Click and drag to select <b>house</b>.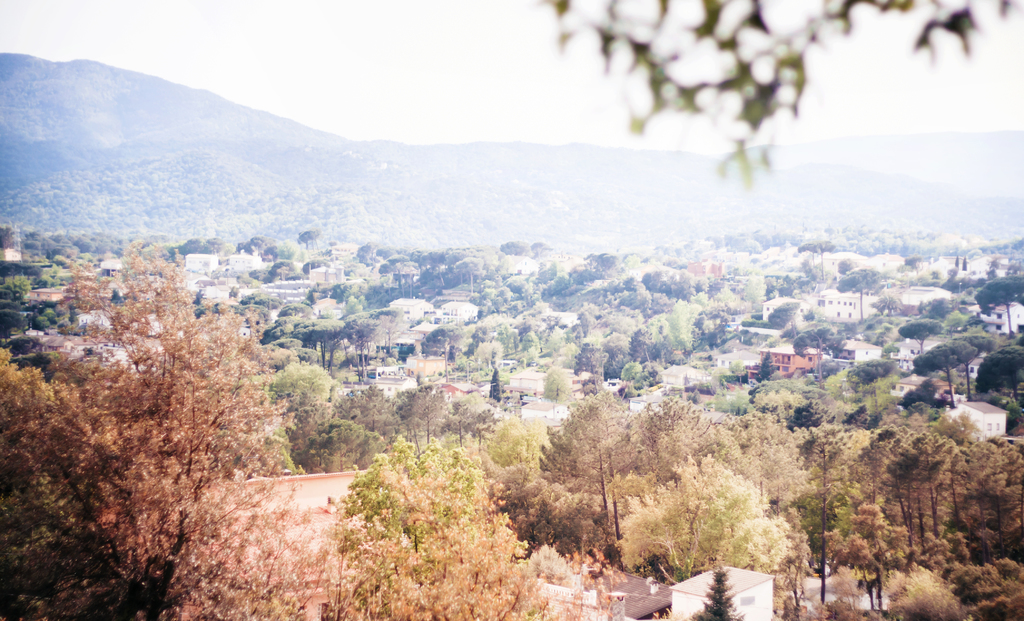
Selection: (742, 339, 827, 384).
